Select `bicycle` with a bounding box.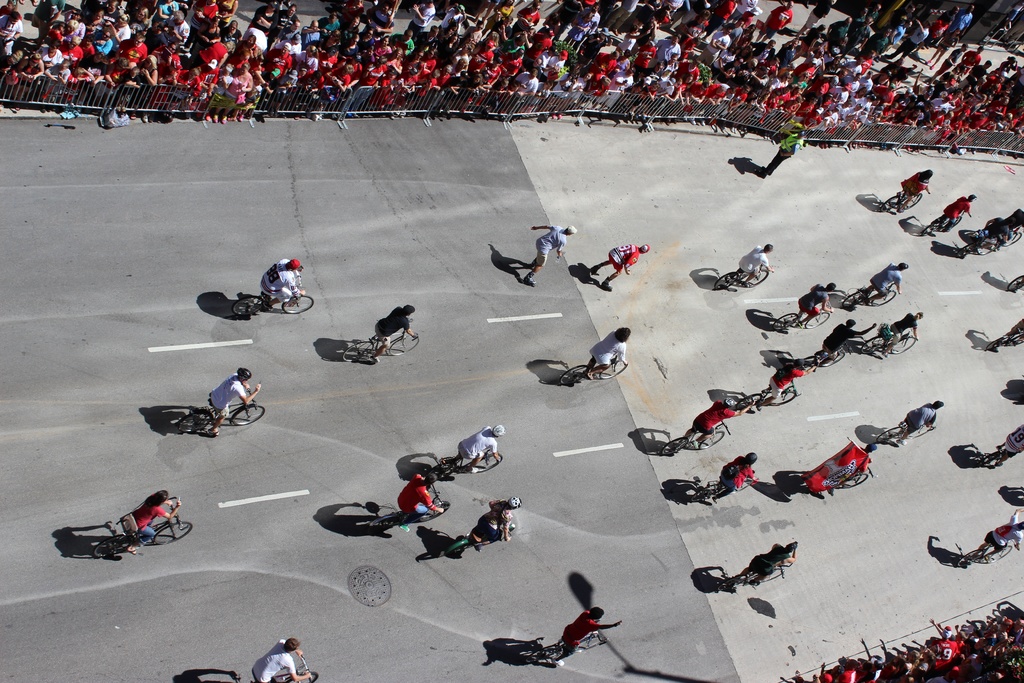
982, 447, 1021, 469.
